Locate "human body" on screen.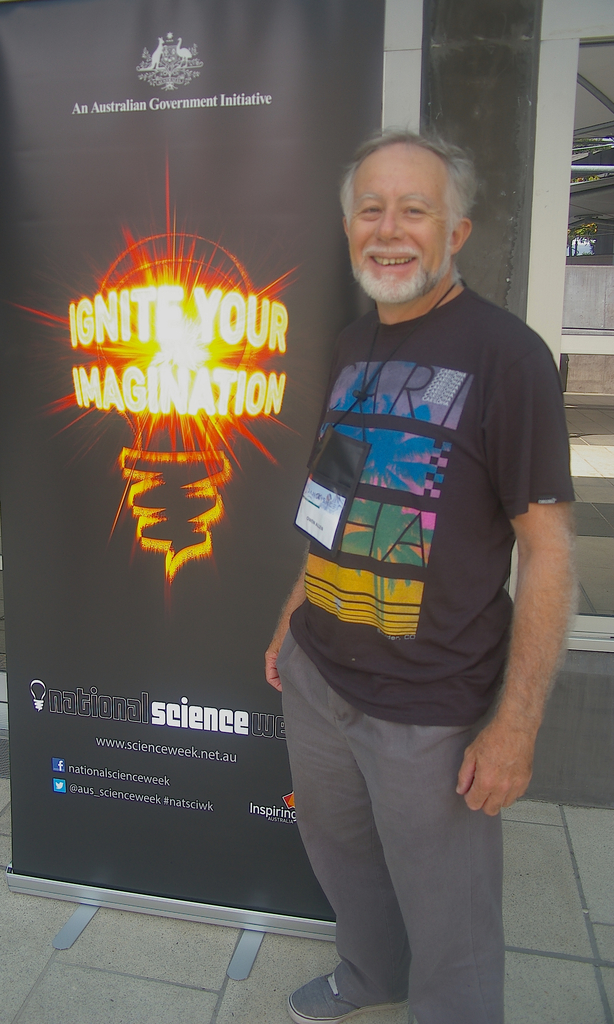
On screen at Rect(212, 112, 560, 1015).
